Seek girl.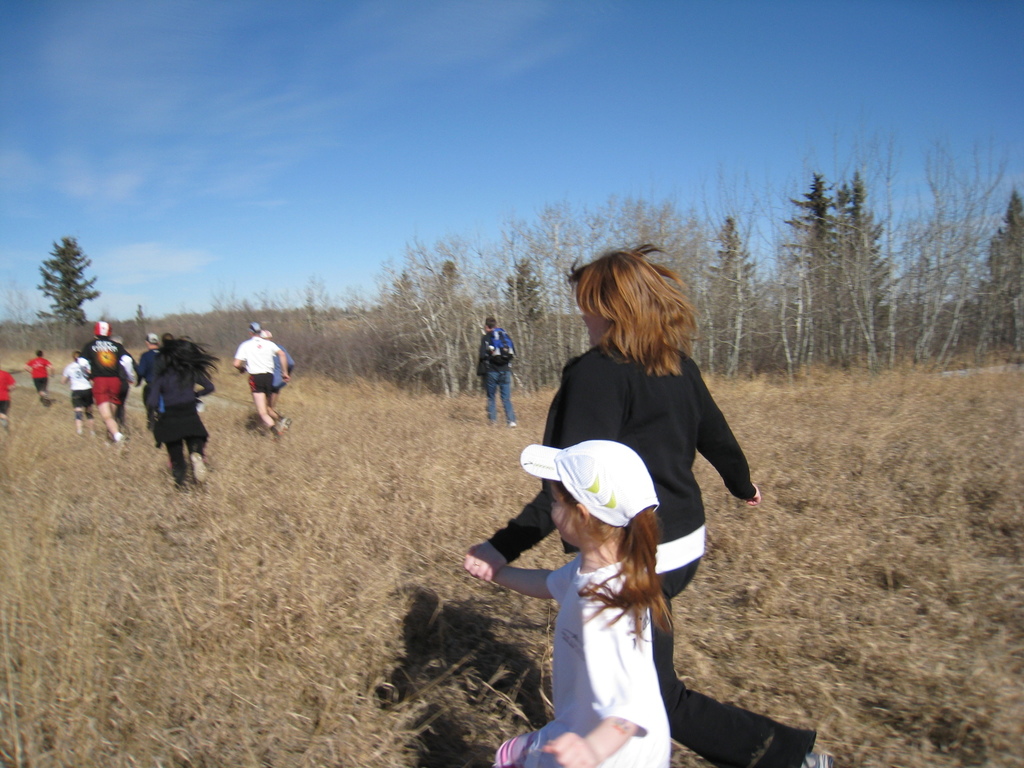
box(143, 339, 218, 488).
